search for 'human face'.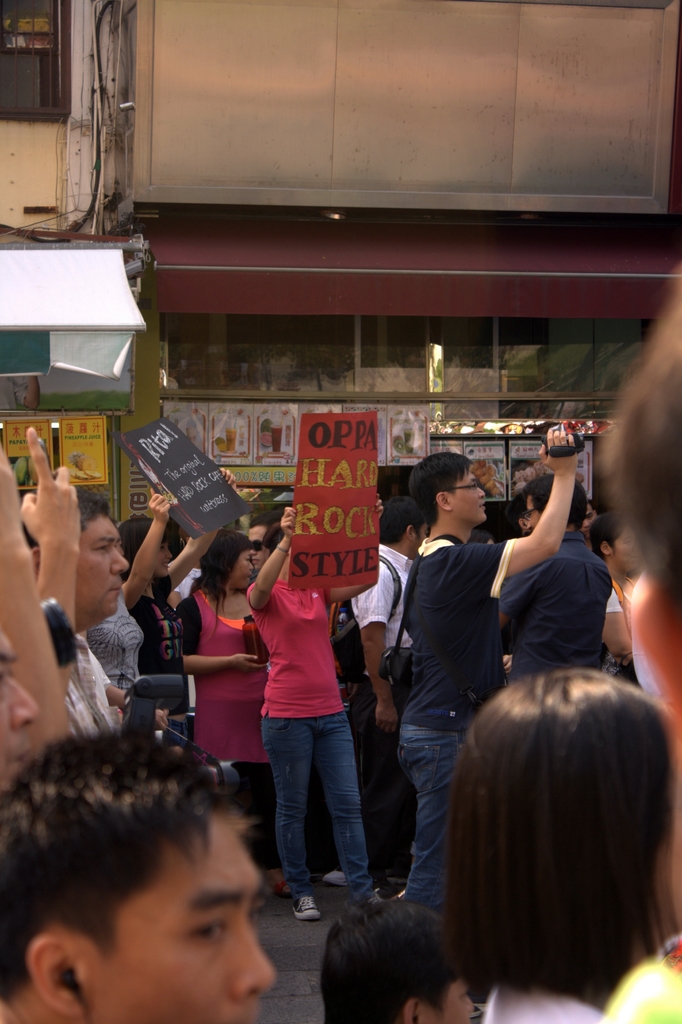
Found at box=[74, 515, 129, 627].
